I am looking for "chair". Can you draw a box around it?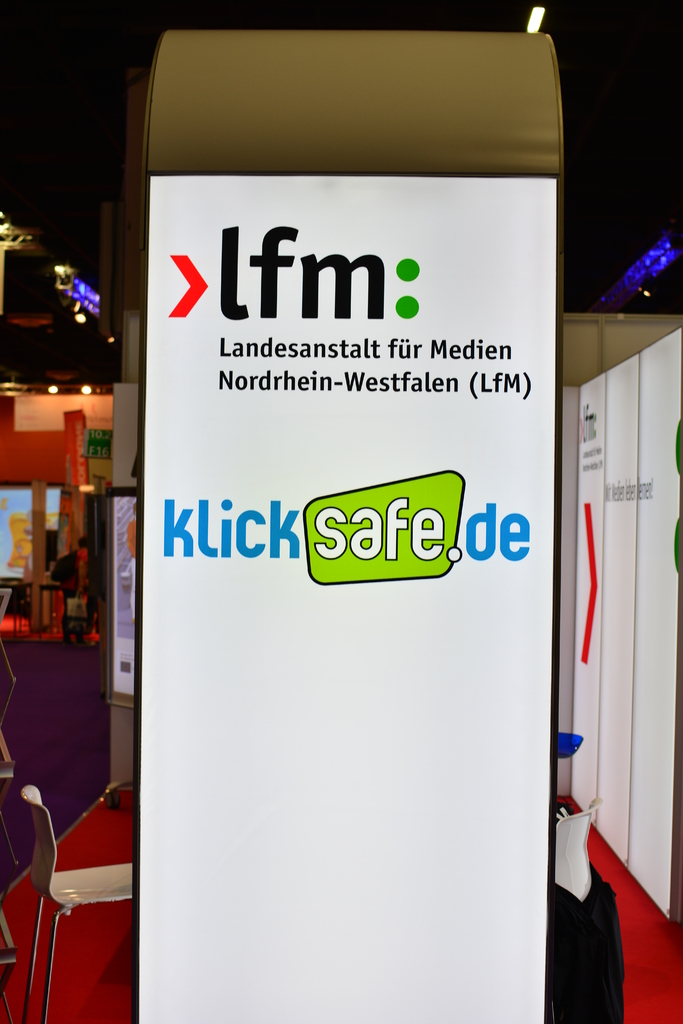
Sure, the bounding box is bbox=(6, 765, 142, 1023).
